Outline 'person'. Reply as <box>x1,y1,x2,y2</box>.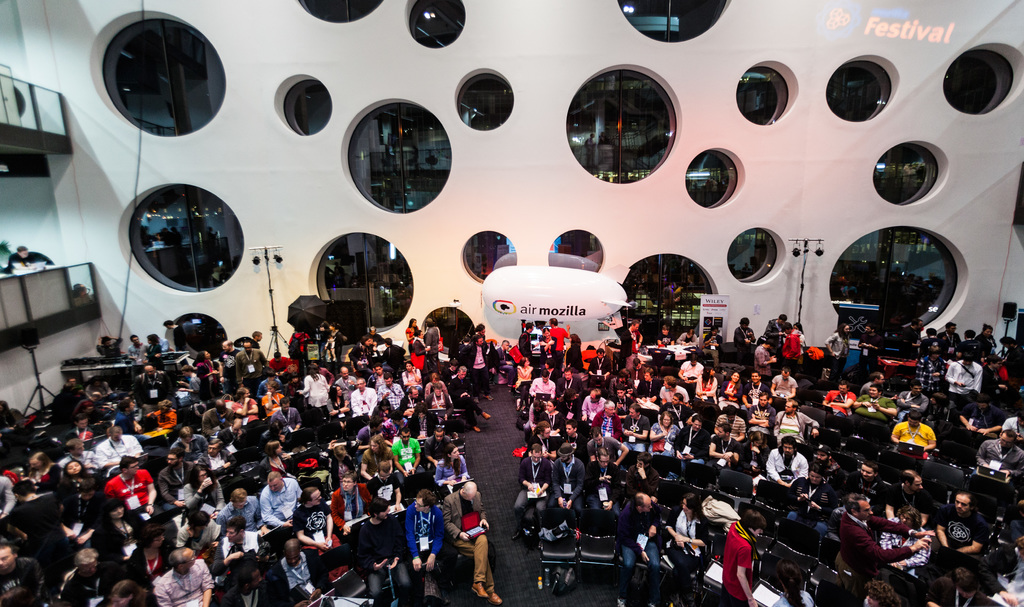
<box>719,371,744,412</box>.
